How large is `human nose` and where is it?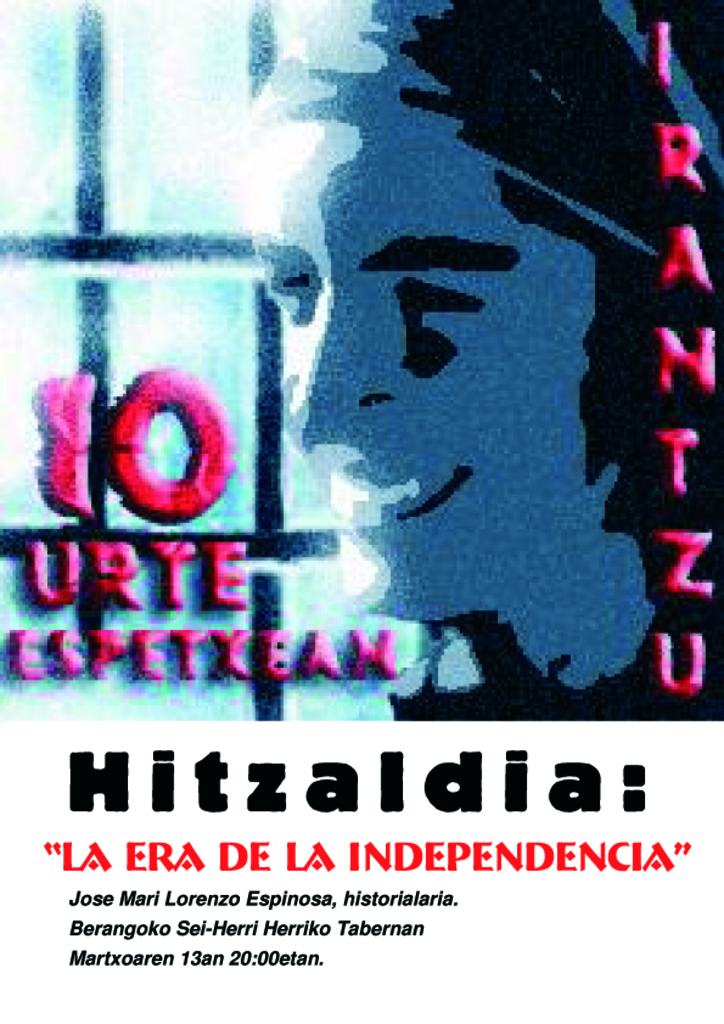
Bounding box: rect(293, 282, 366, 452).
